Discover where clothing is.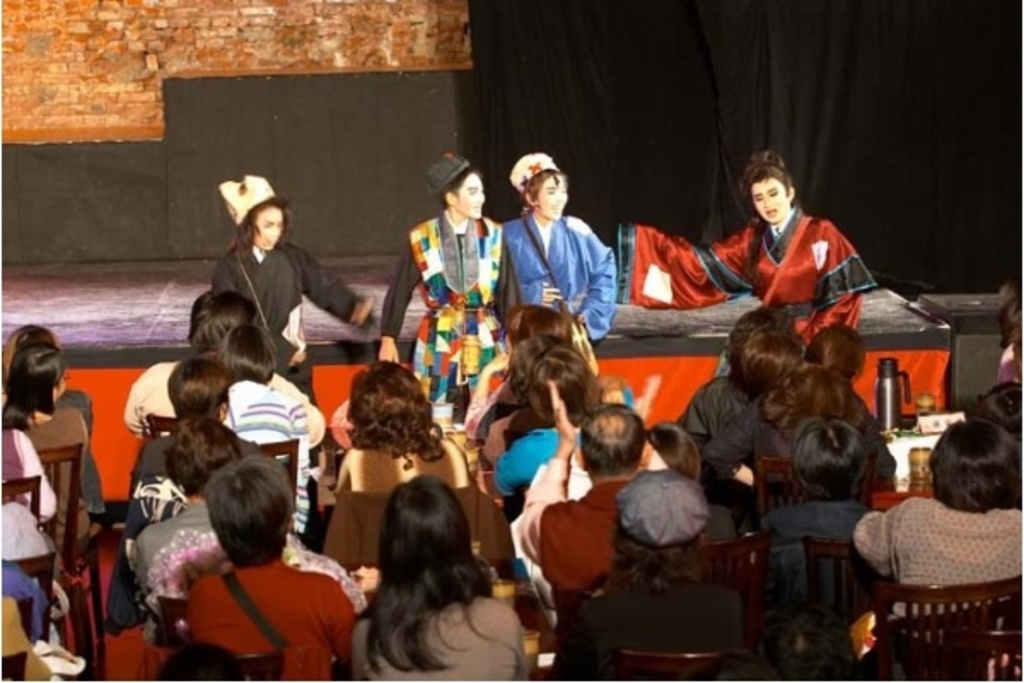
Discovered at pyautogui.locateOnScreen(613, 219, 882, 342).
